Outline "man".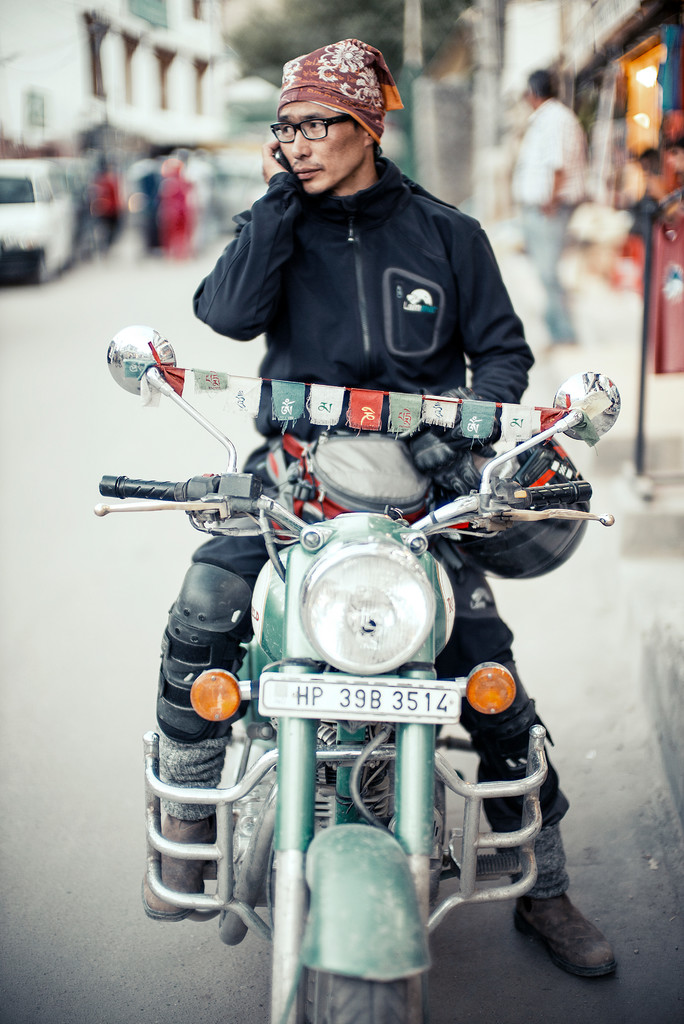
Outline: locate(136, 40, 628, 993).
